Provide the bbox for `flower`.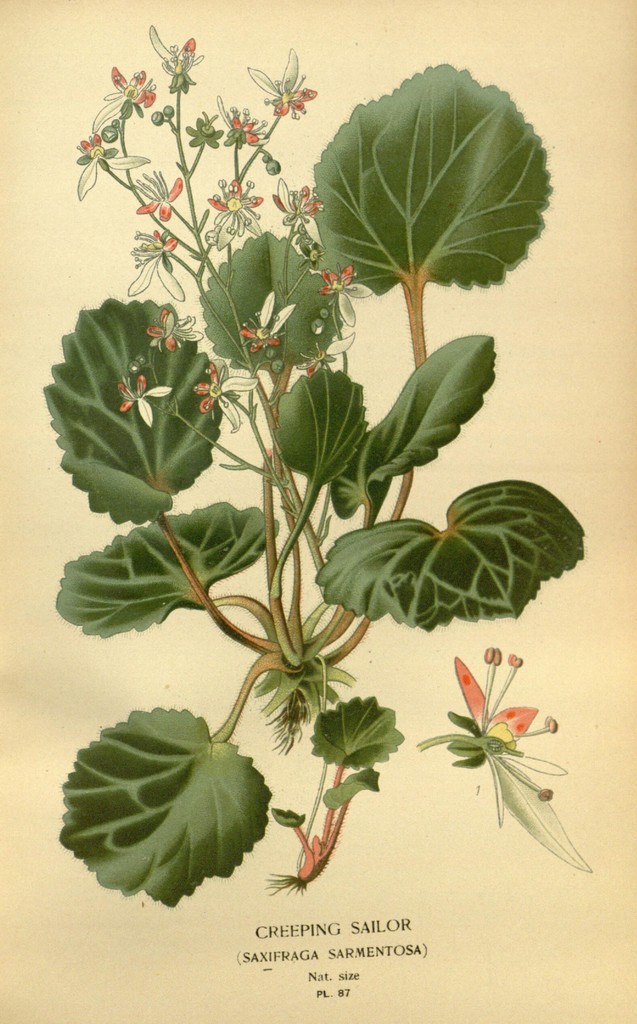
BBox(248, 50, 319, 116).
